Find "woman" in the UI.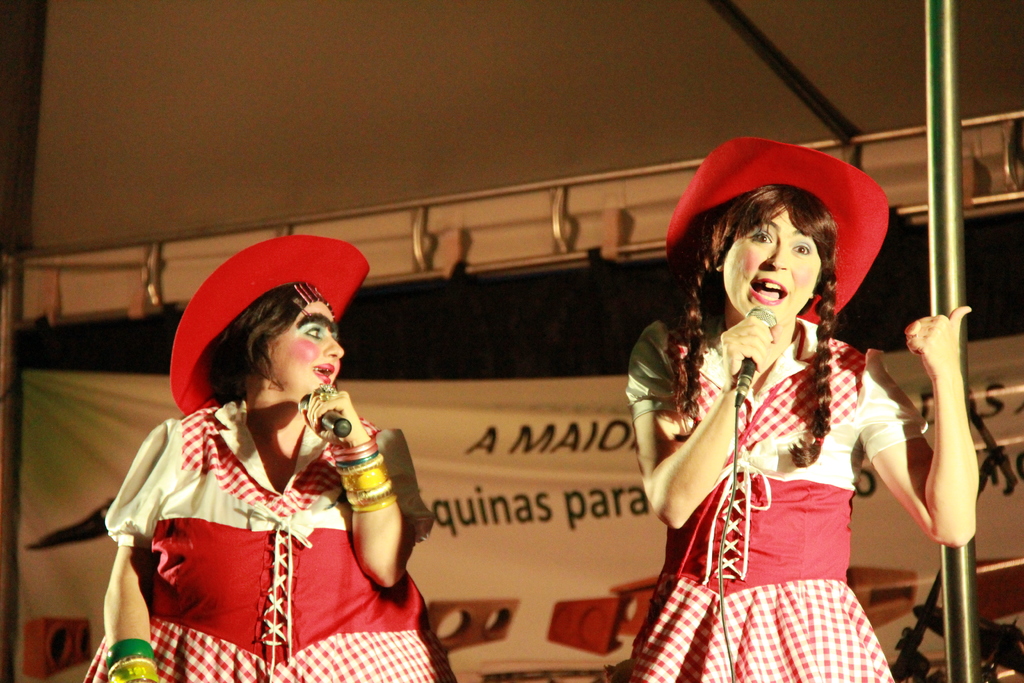
UI element at (82,284,457,682).
